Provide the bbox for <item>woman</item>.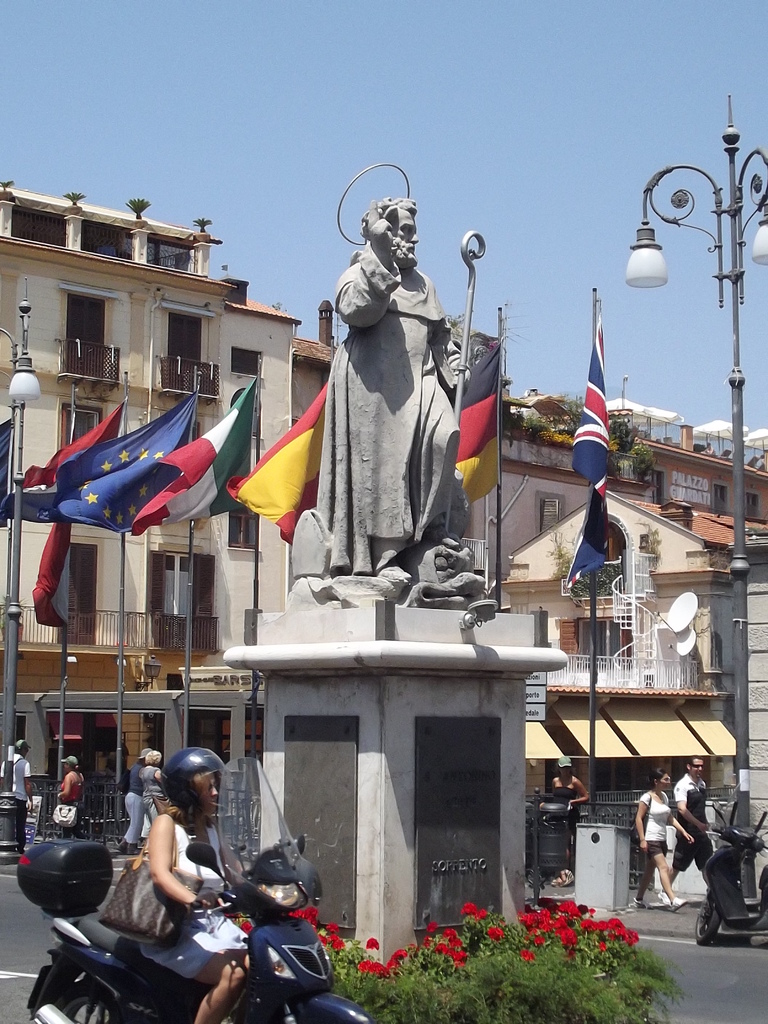
(x1=632, y1=767, x2=685, y2=913).
